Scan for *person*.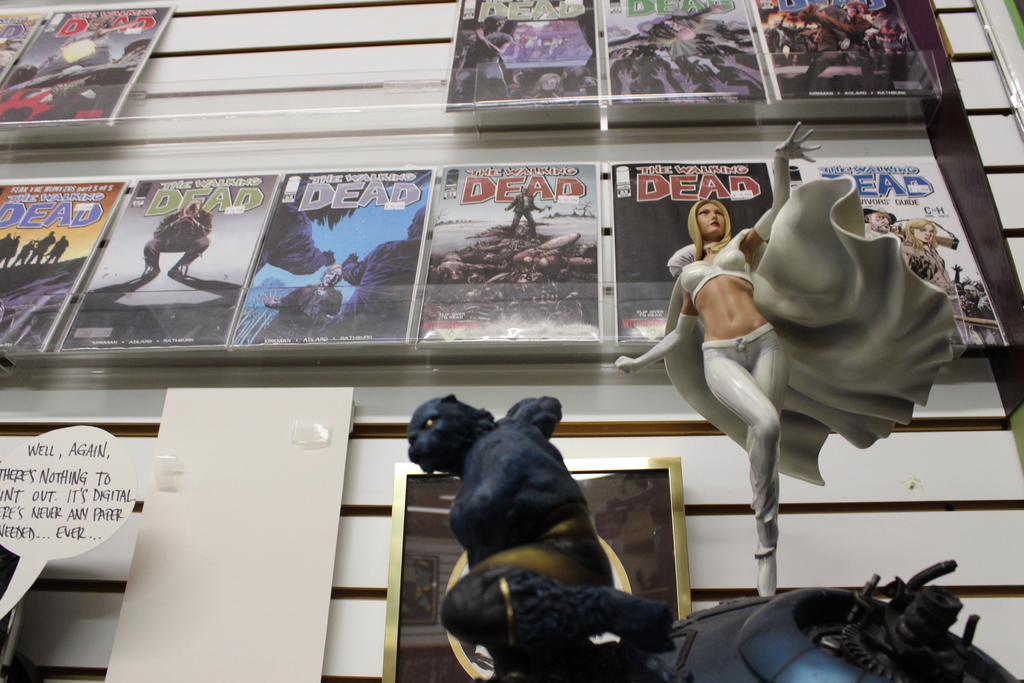
Scan result: [x1=458, y1=13, x2=513, y2=99].
